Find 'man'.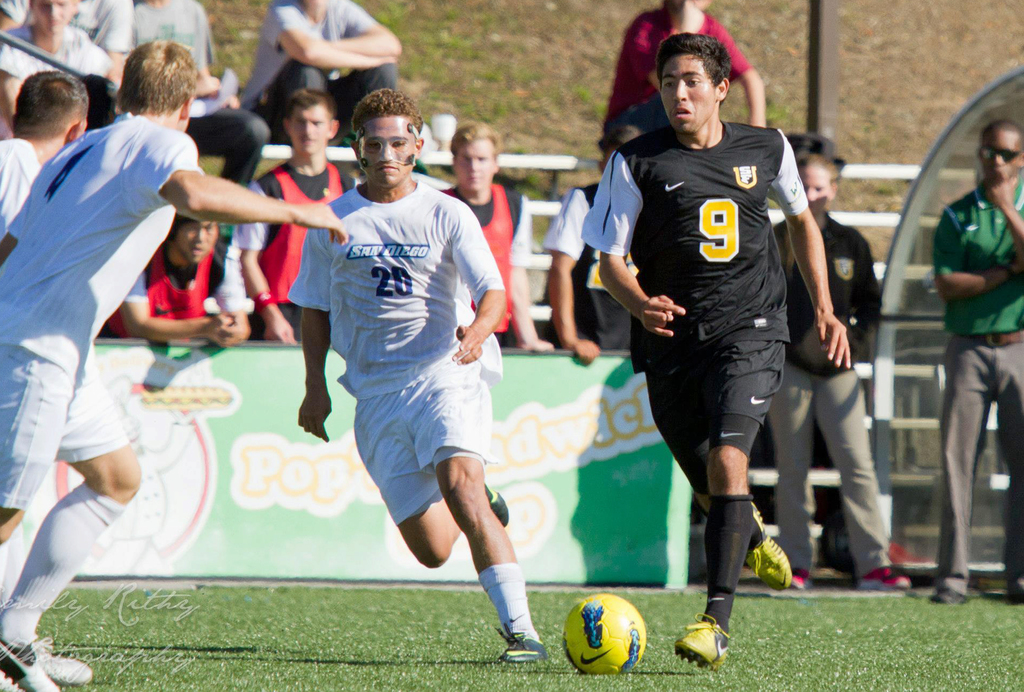
(x1=598, y1=0, x2=768, y2=144).
